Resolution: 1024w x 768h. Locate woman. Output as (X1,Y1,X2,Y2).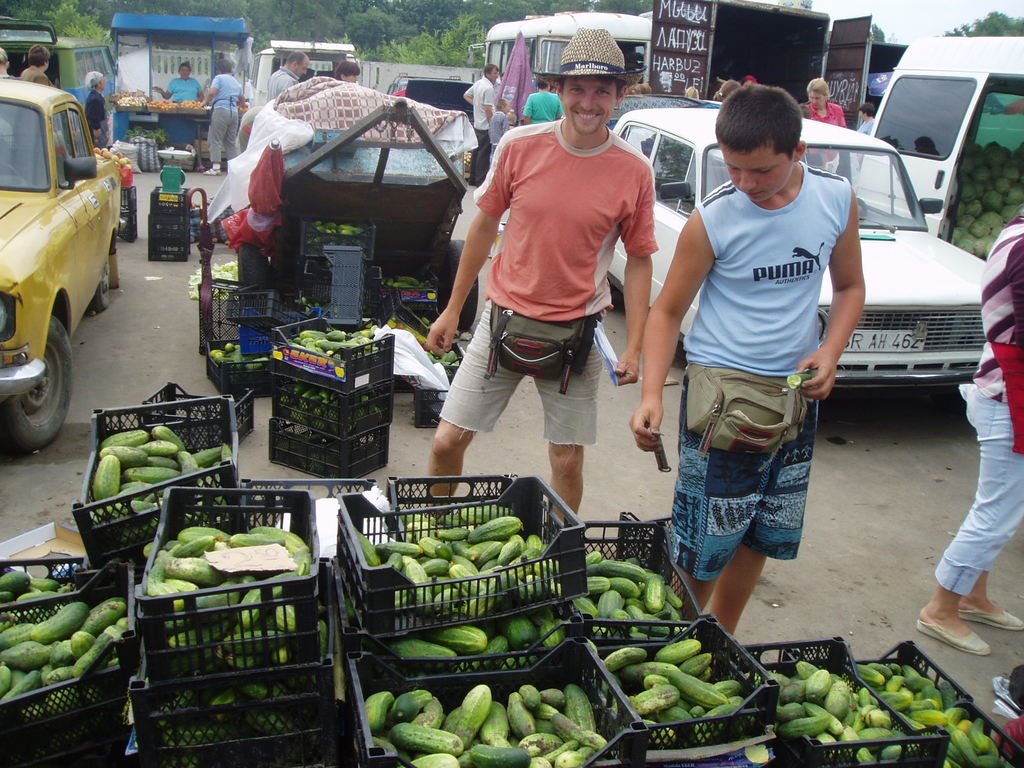
(148,59,204,104).
